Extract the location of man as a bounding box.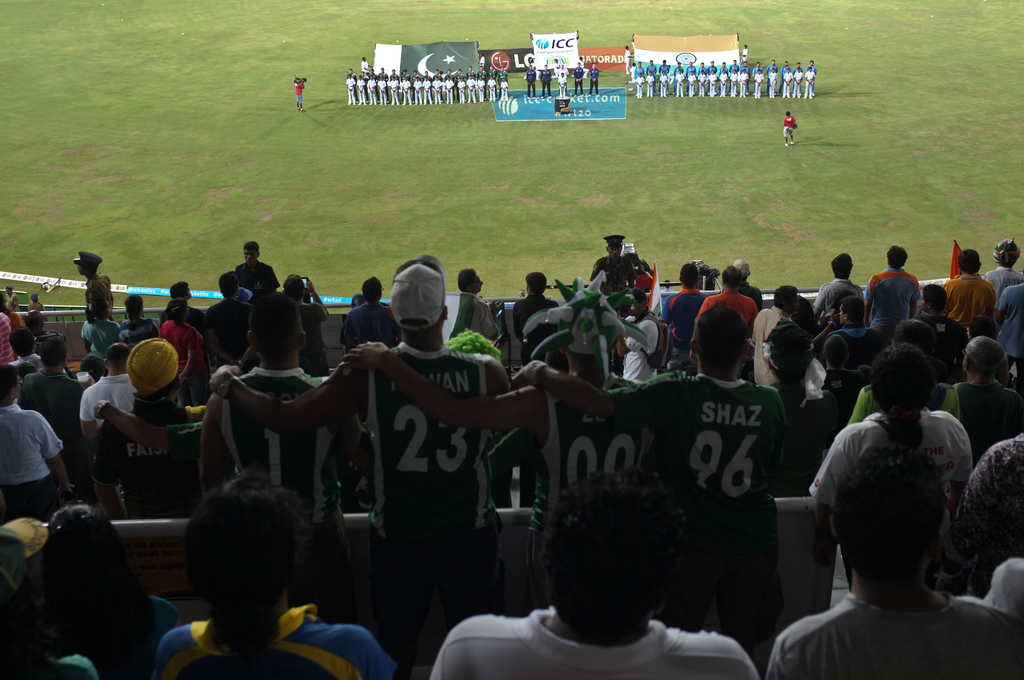
pyautogui.locateOnScreen(358, 72, 367, 101).
